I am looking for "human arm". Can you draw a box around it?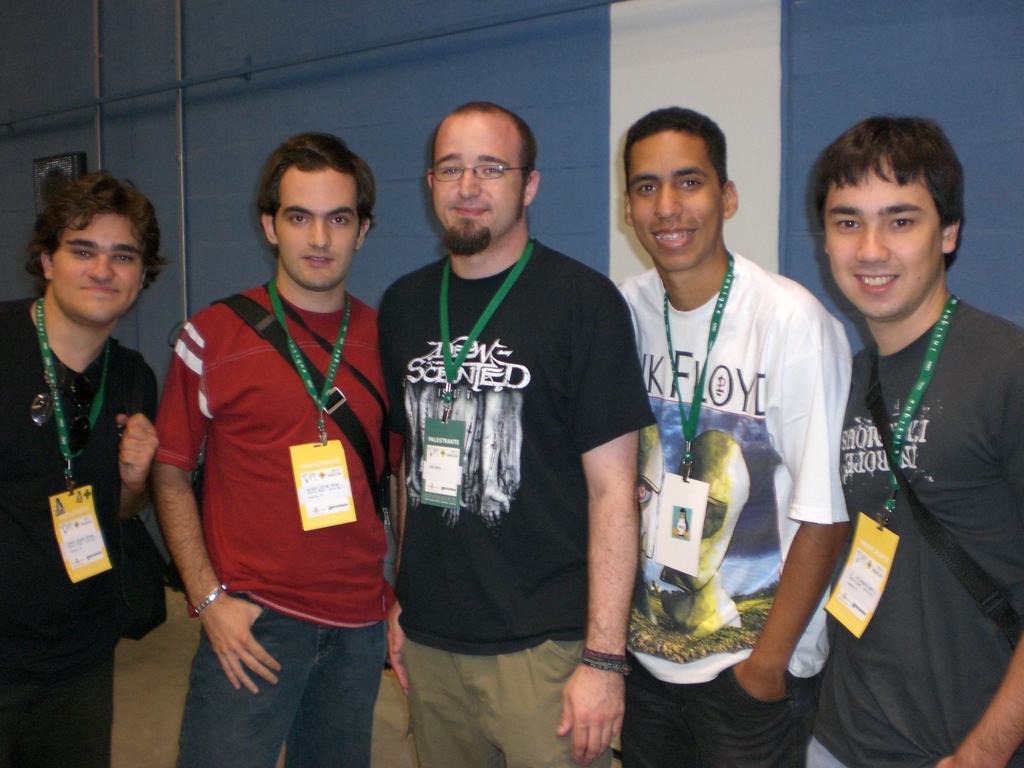
Sure, the bounding box is detection(374, 274, 411, 702).
